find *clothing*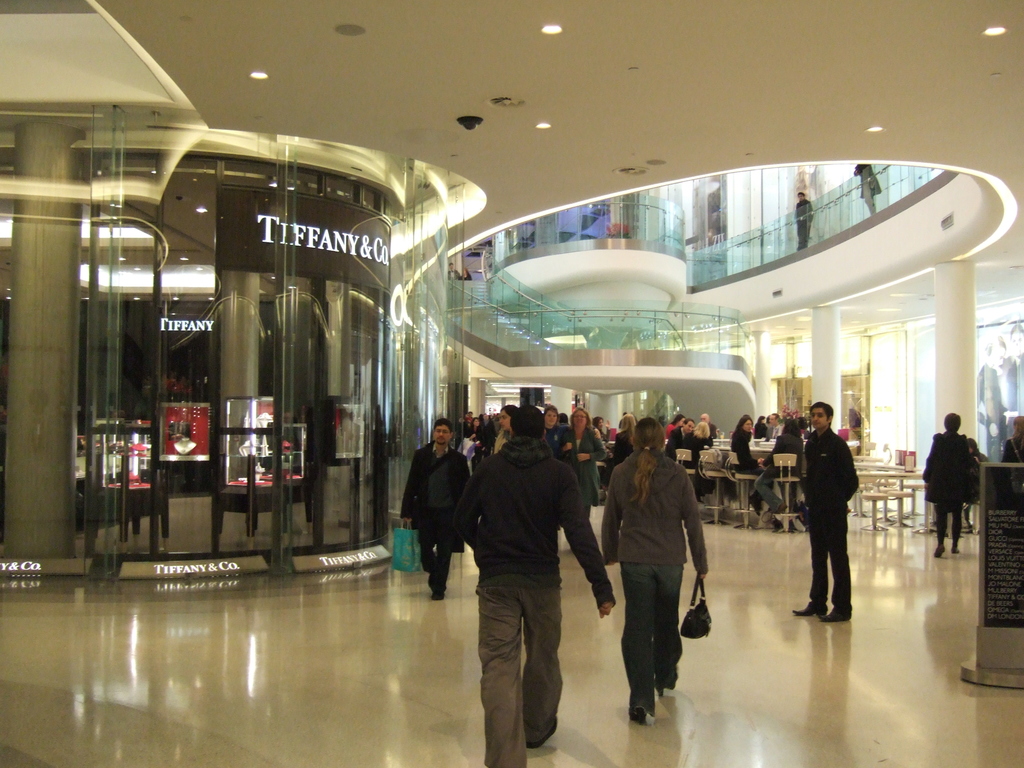
[736, 432, 757, 472]
